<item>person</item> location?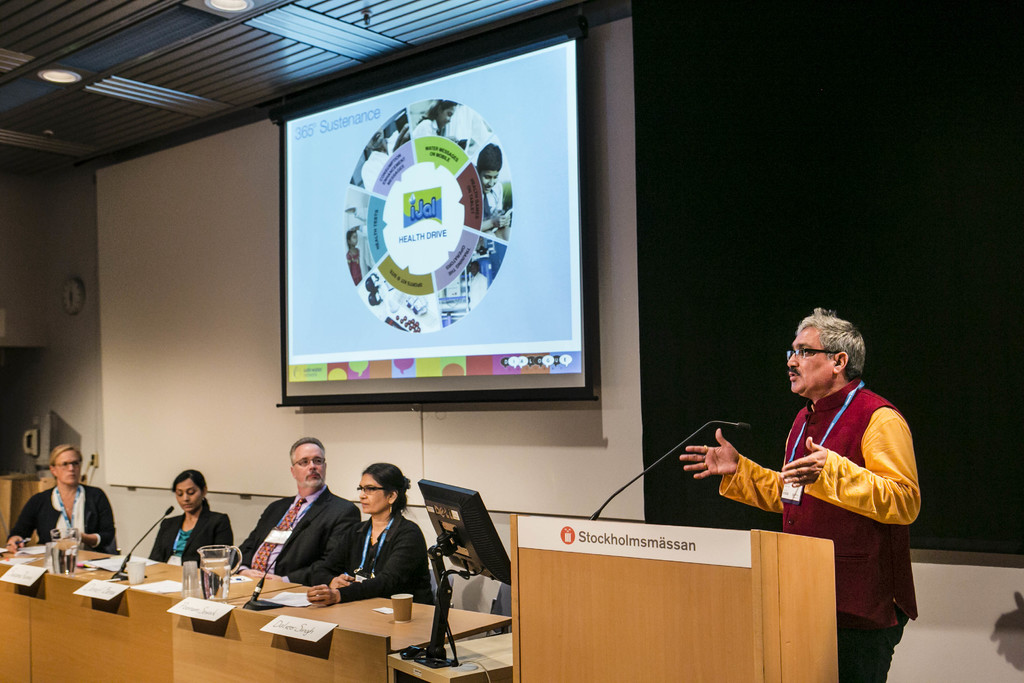
408,96,454,142
